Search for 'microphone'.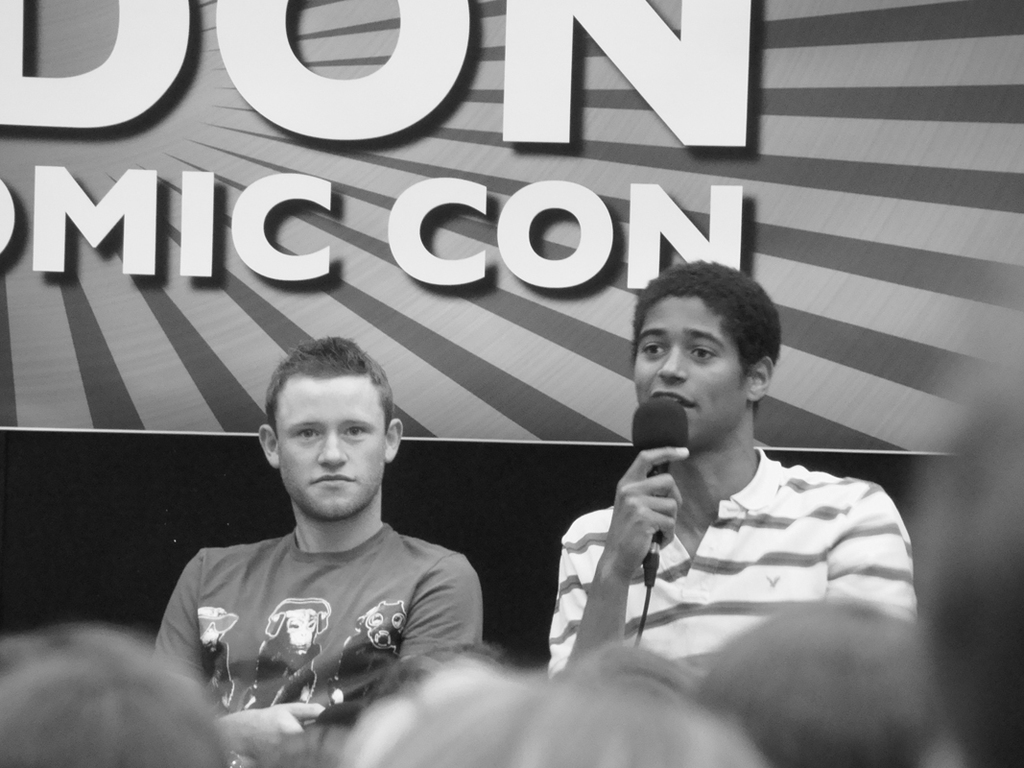
Found at Rect(632, 397, 689, 545).
